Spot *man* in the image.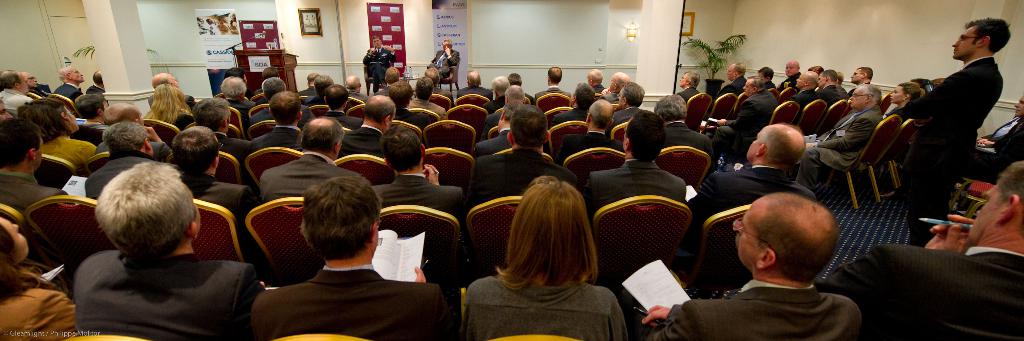
*man* found at (x1=461, y1=100, x2=572, y2=204).
